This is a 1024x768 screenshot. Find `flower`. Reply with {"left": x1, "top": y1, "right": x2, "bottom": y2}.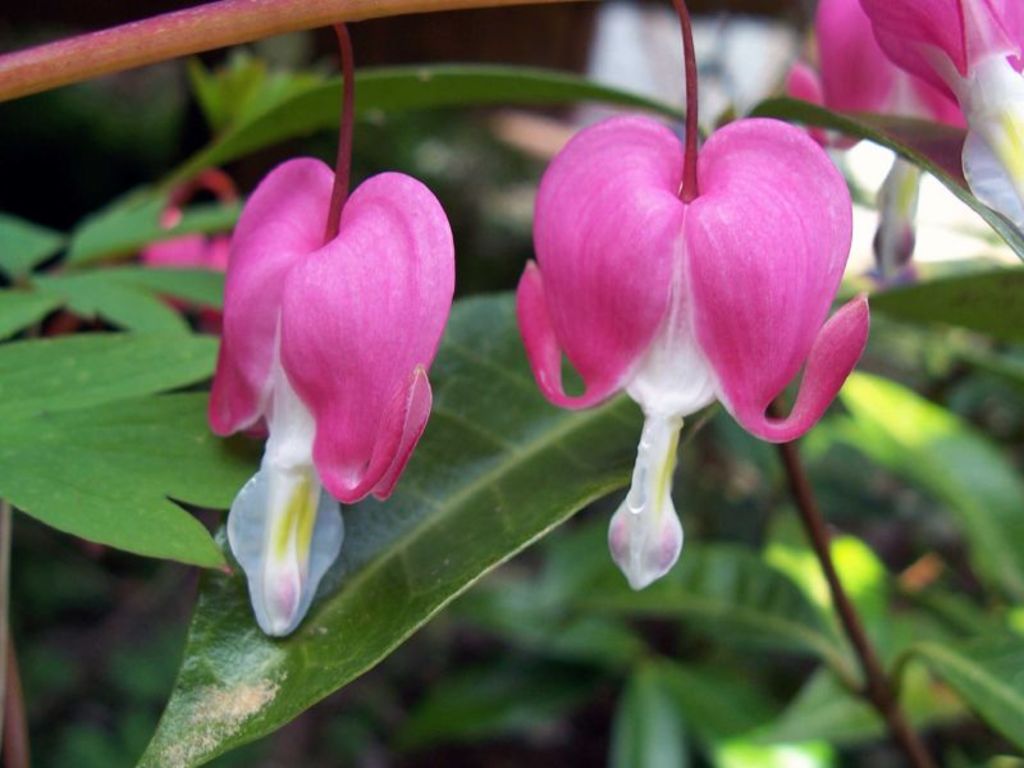
{"left": 792, "top": 0, "right": 1023, "bottom": 253}.
